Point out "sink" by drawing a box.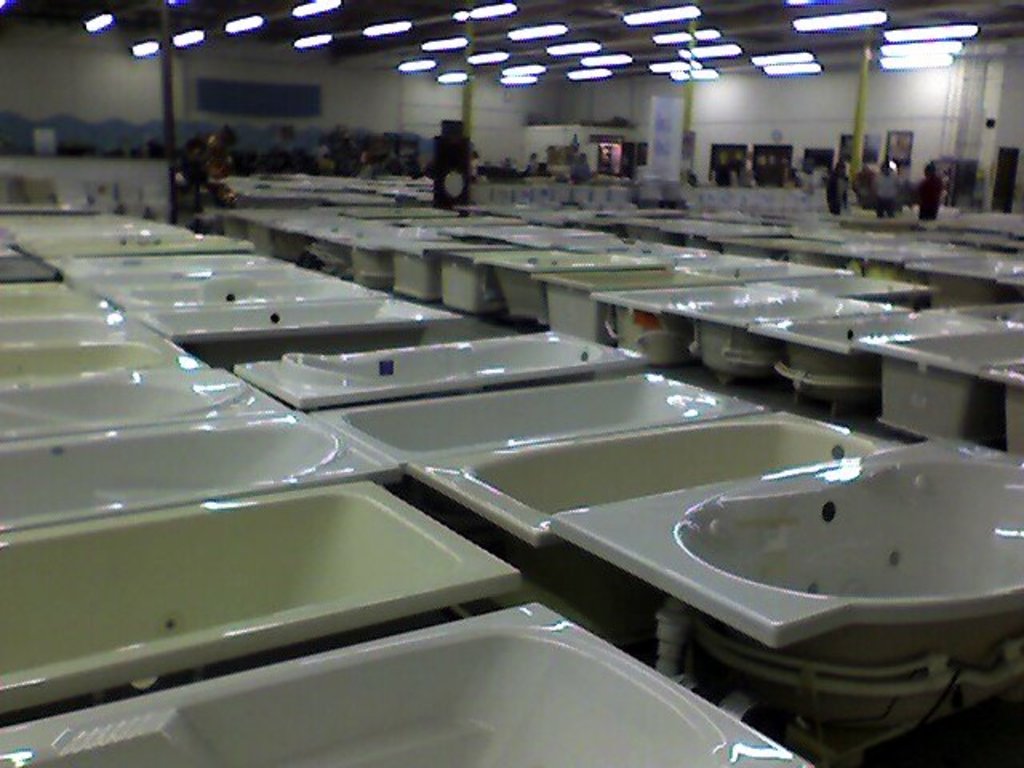
Rect(549, 429, 1022, 666).
